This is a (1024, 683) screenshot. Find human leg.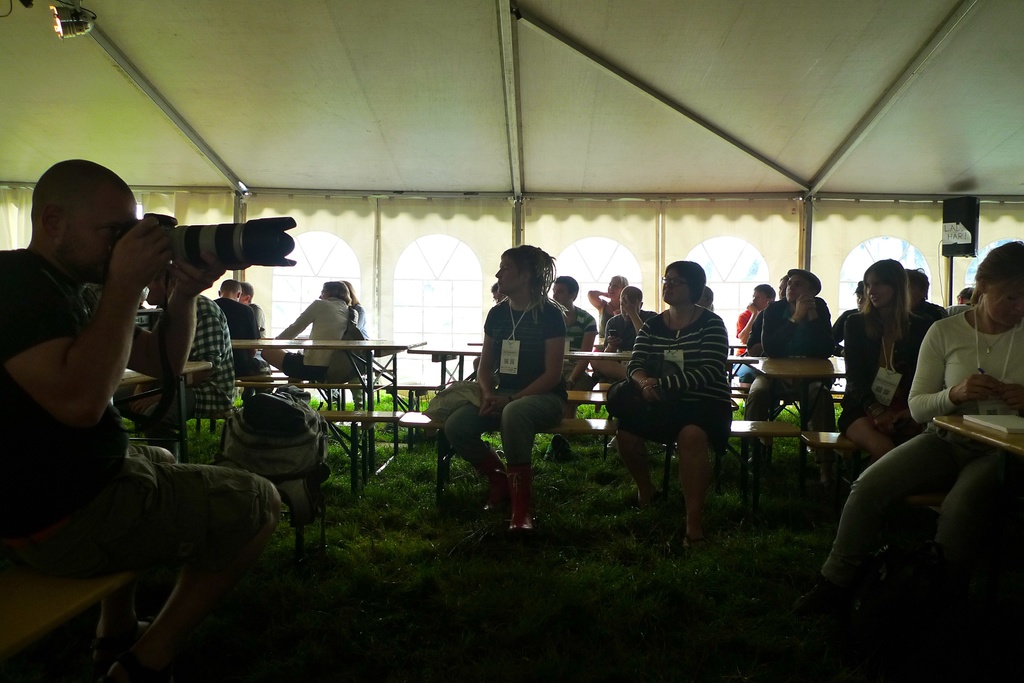
Bounding box: l=797, t=378, r=836, b=480.
